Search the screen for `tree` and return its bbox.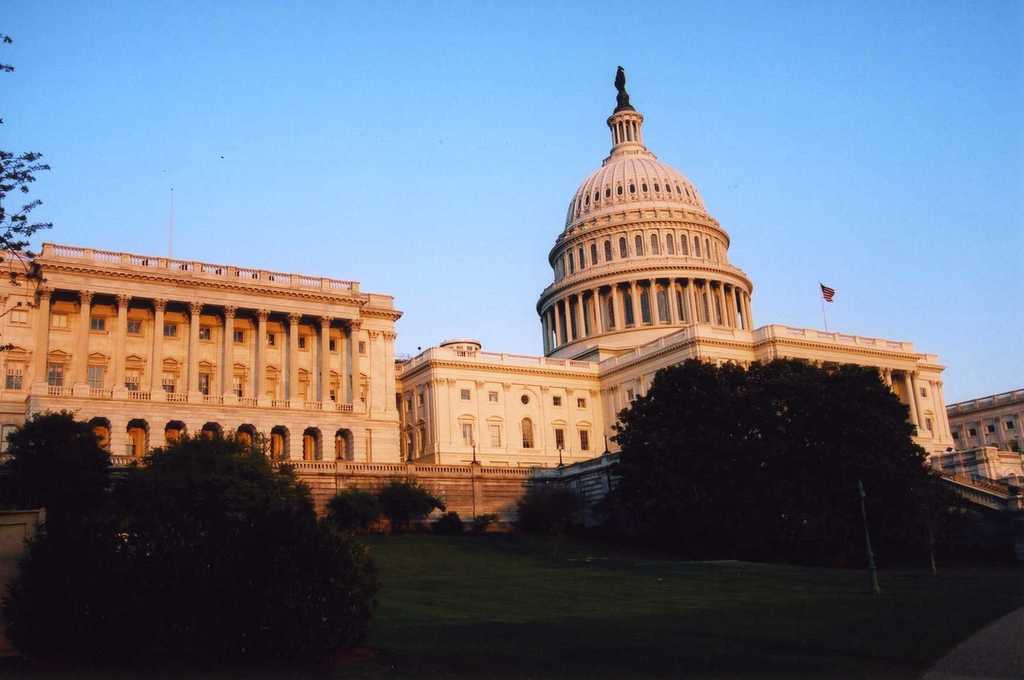
Found: bbox=(515, 478, 589, 541).
